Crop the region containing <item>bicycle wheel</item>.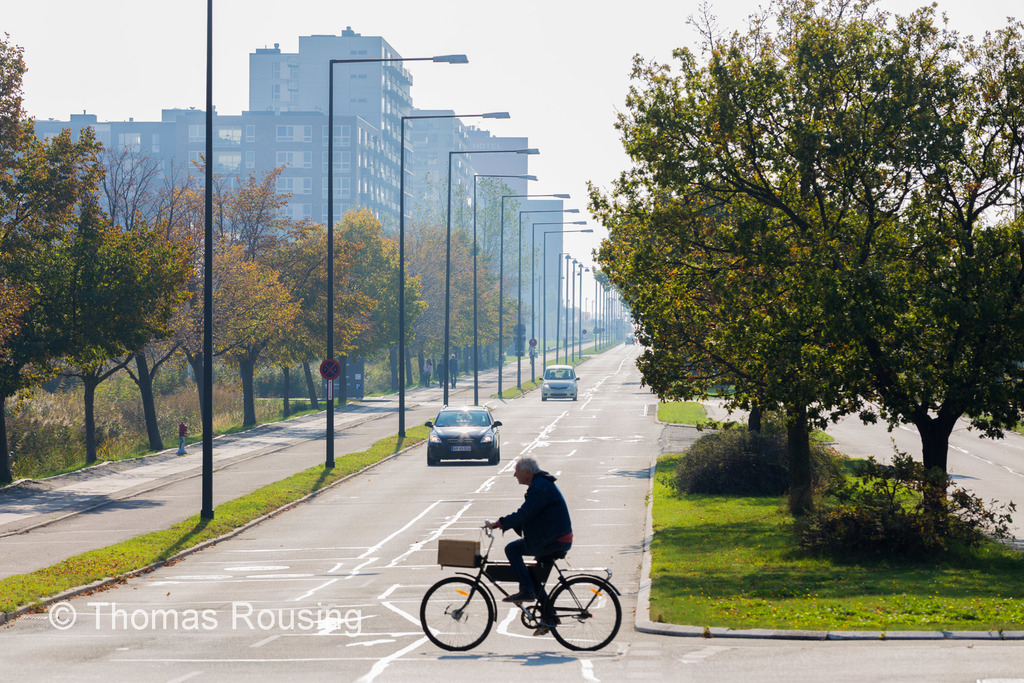
Crop region: l=547, t=577, r=623, b=652.
